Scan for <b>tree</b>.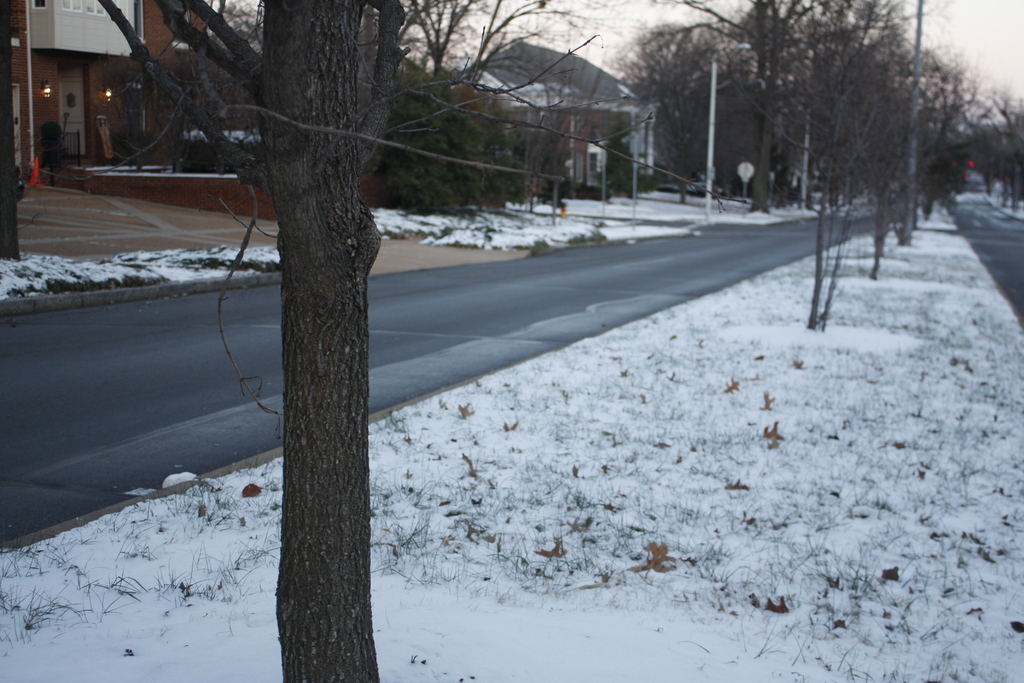
Scan result: left=216, top=0, right=605, bottom=211.
